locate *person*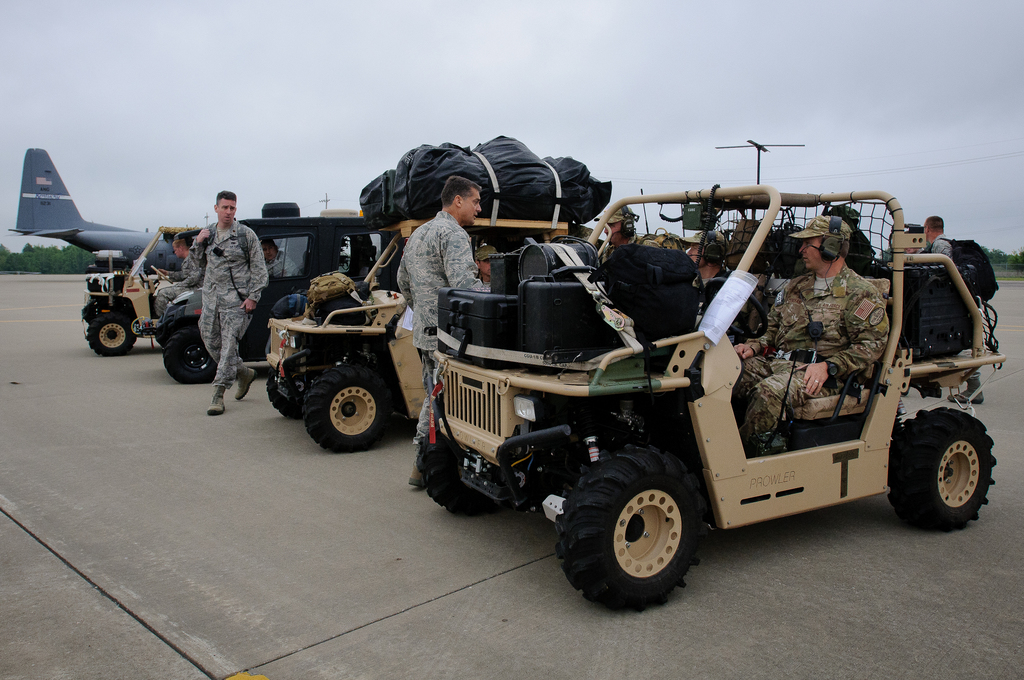
pyautogui.locateOnScreen(677, 229, 749, 317)
